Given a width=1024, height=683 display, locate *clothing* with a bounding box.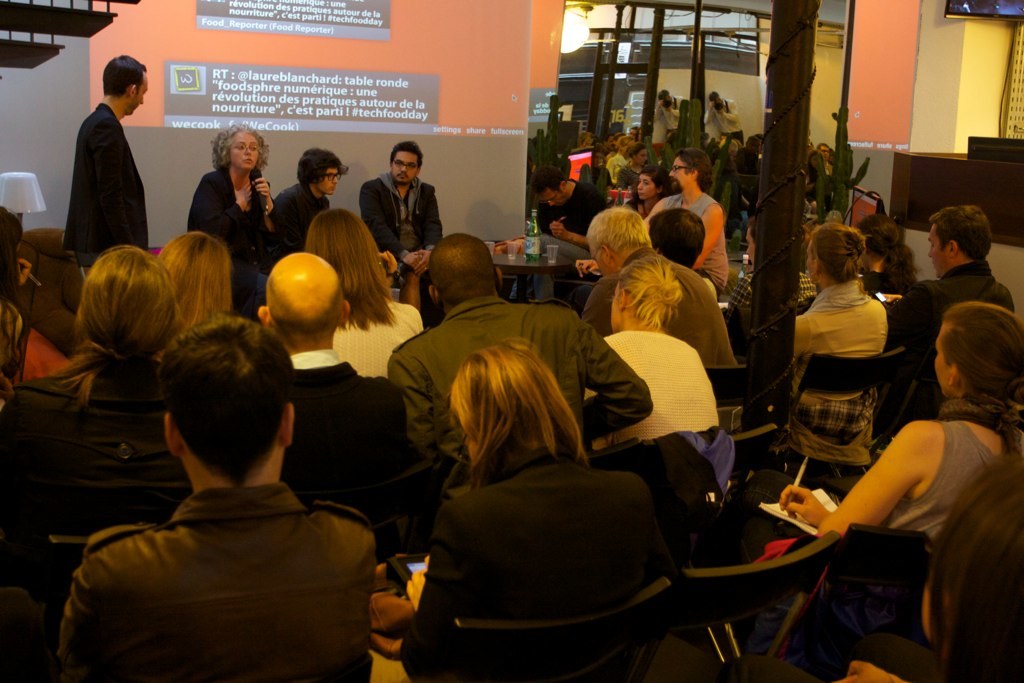
Located: <box>51,481,378,682</box>.
